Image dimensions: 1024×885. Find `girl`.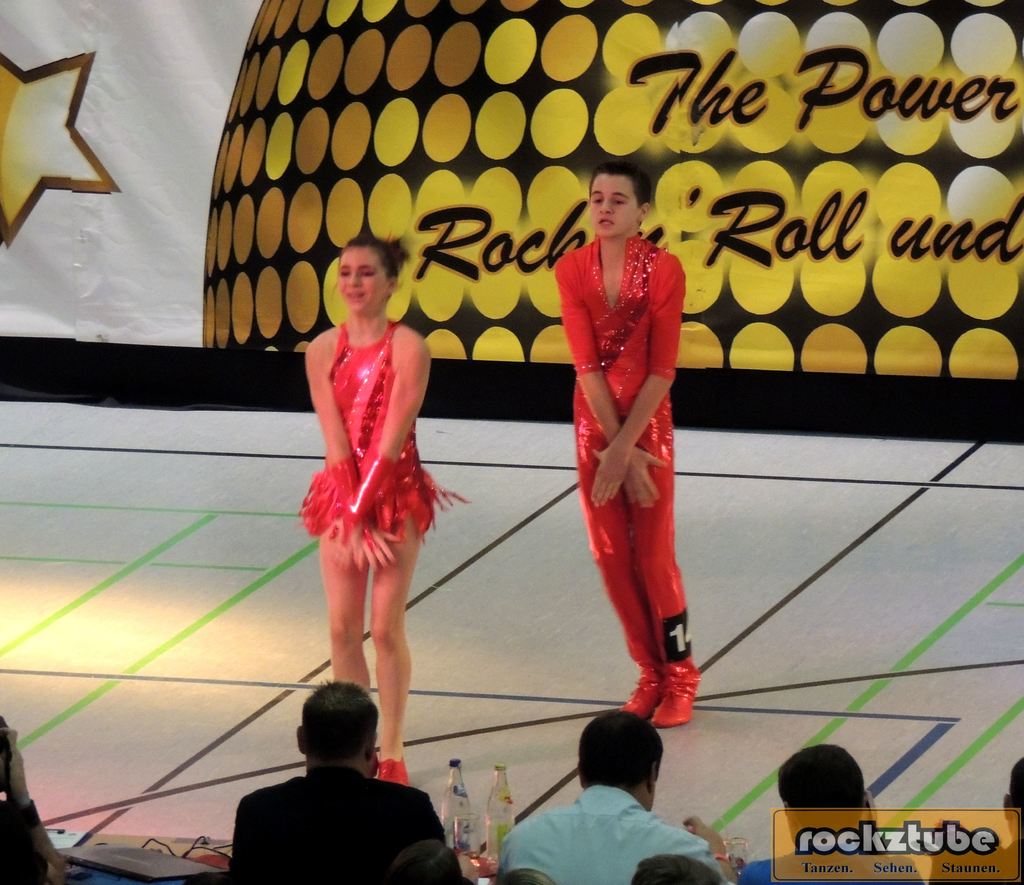
Rect(294, 232, 468, 799).
